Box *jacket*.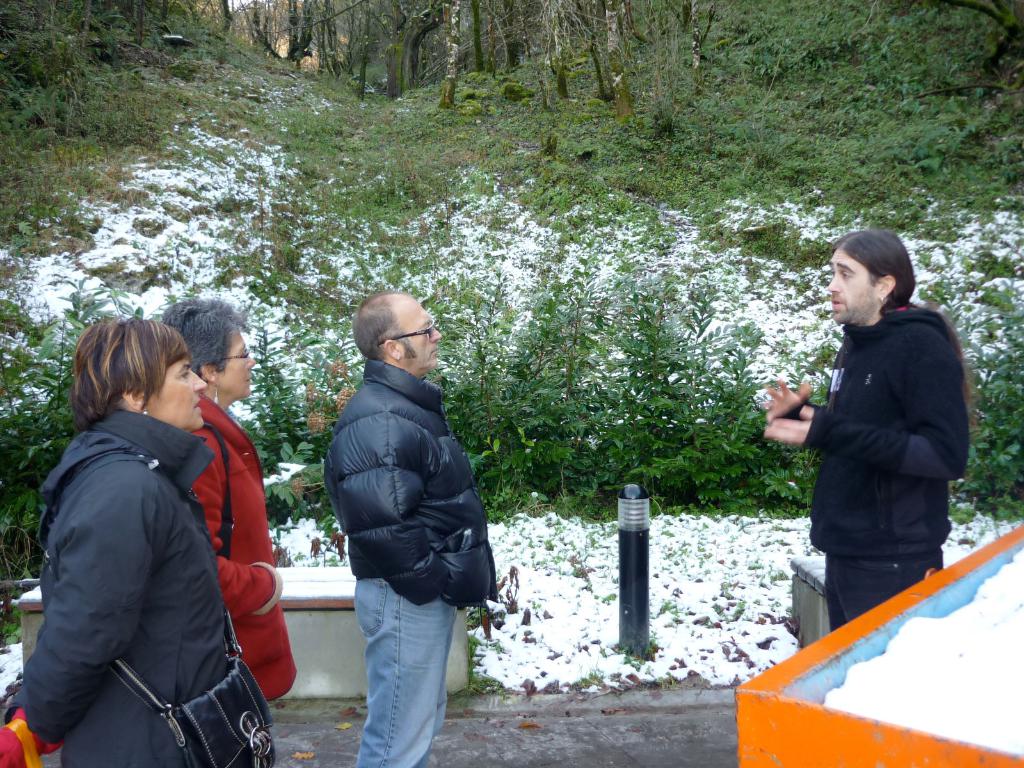
locate(801, 308, 970, 557).
